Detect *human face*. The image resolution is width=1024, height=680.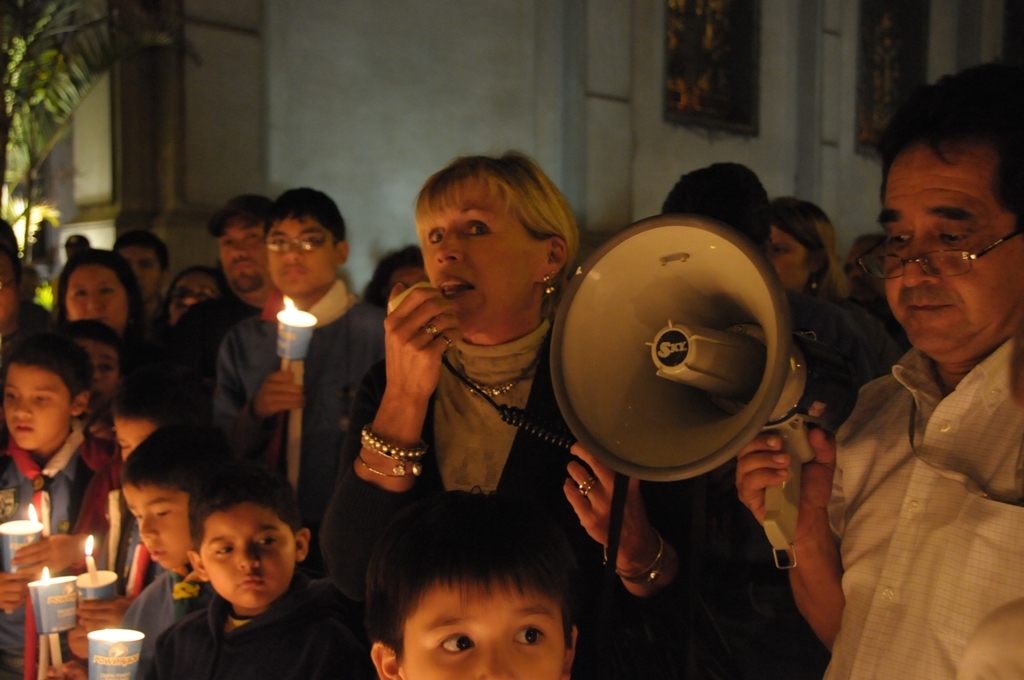
locate(400, 582, 565, 679).
